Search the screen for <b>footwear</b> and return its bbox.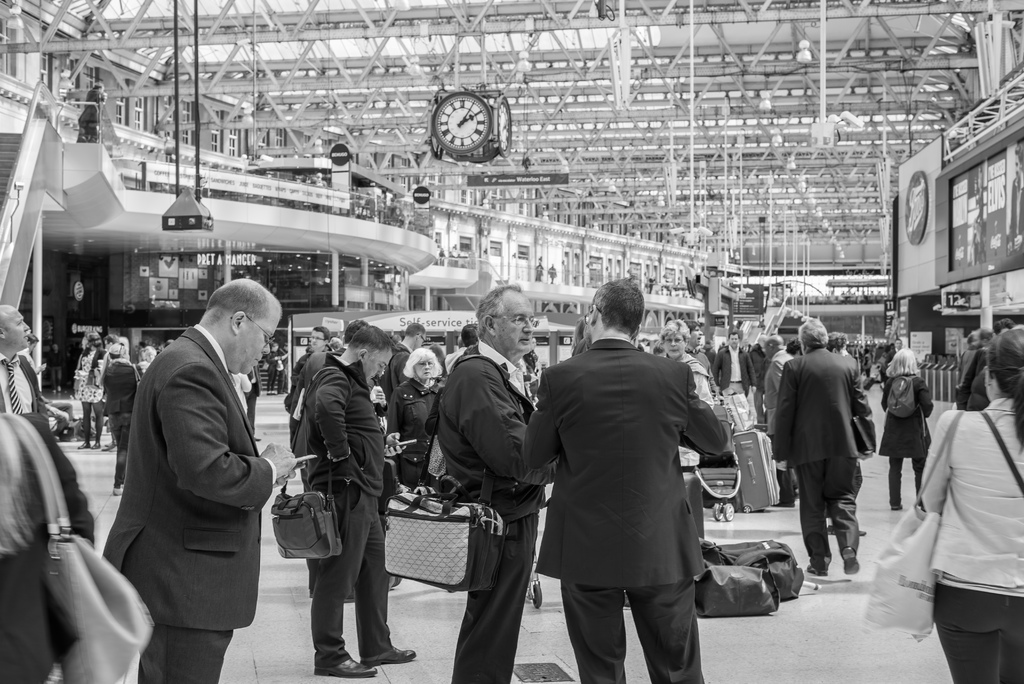
Found: 806, 567, 829, 573.
